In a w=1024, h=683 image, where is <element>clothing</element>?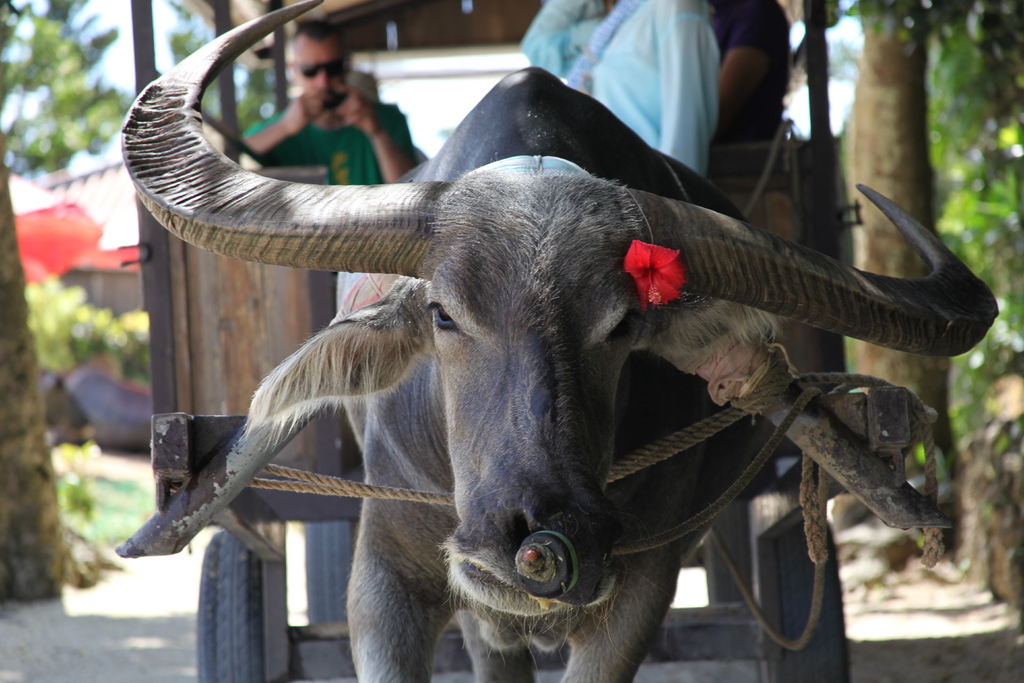
box(560, 4, 765, 158).
